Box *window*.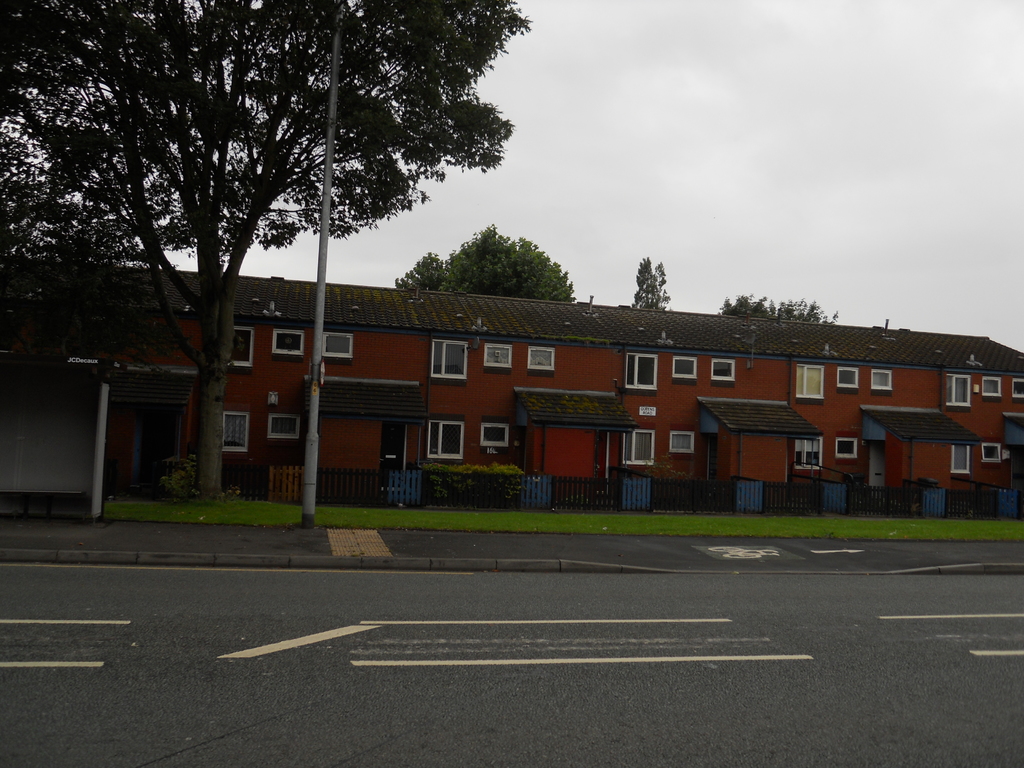
crop(669, 433, 694, 452).
